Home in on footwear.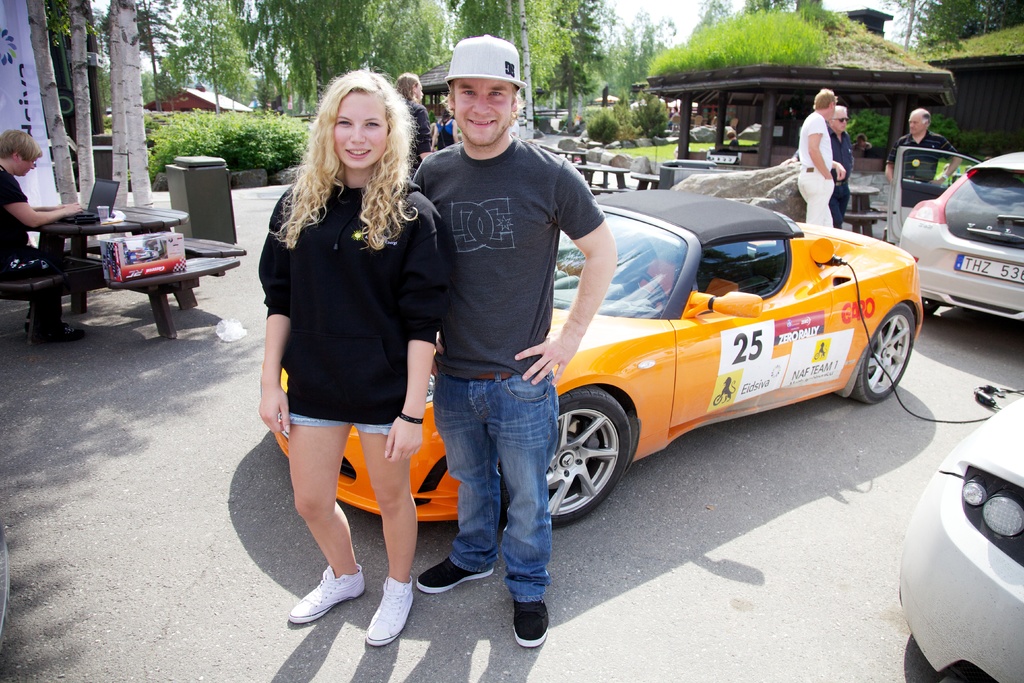
Homed in at 409 567 489 591.
